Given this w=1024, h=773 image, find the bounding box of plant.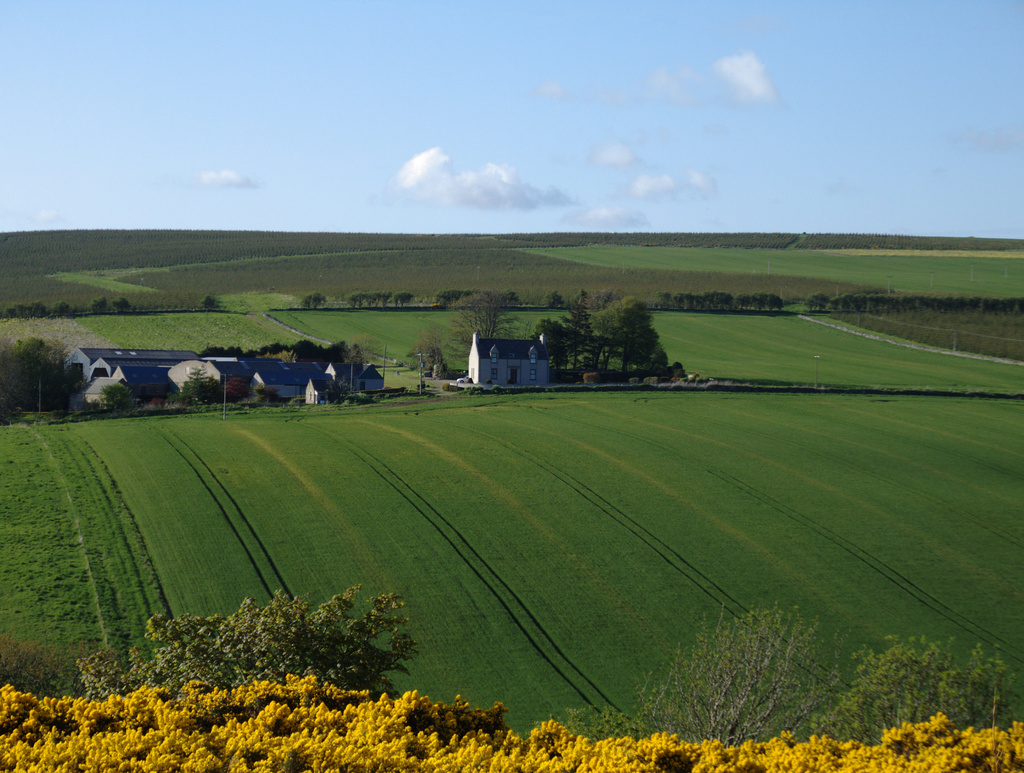
(635,597,844,747).
